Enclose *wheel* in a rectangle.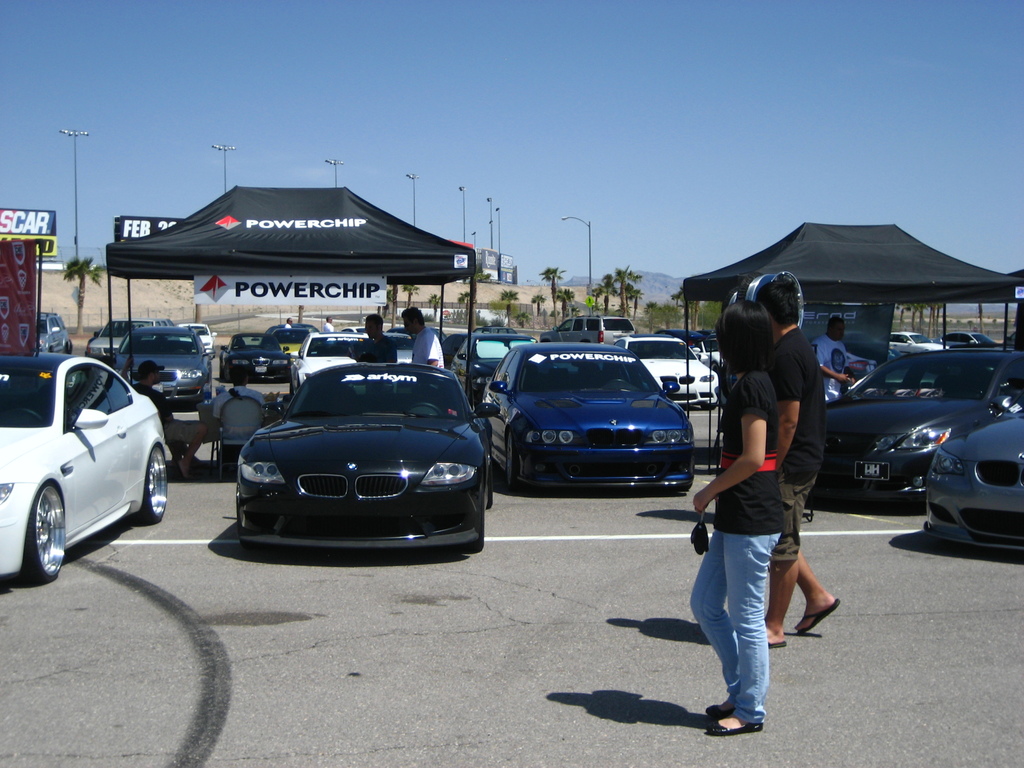
14,479,84,579.
